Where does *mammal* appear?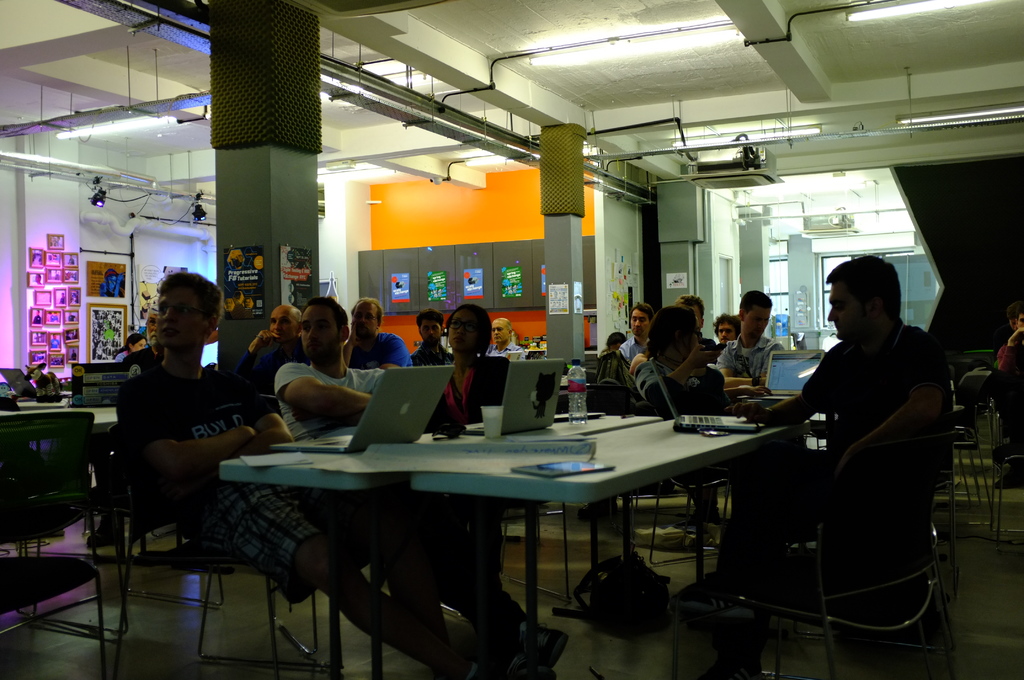
Appears at box=[995, 309, 1023, 373].
